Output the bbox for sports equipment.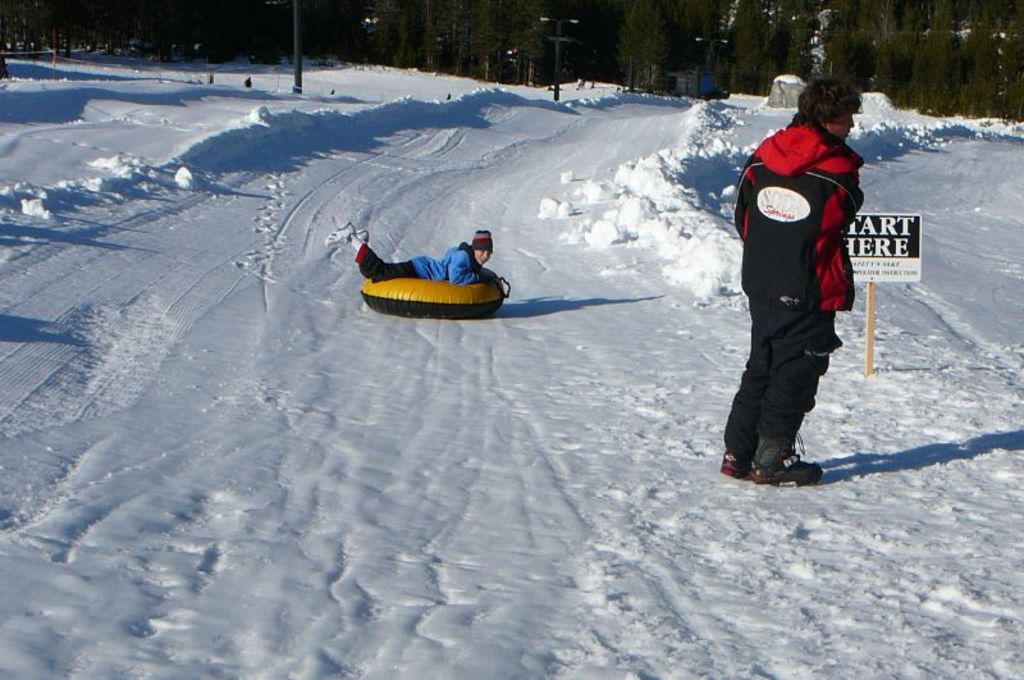
<bbox>721, 447, 750, 479</bbox>.
